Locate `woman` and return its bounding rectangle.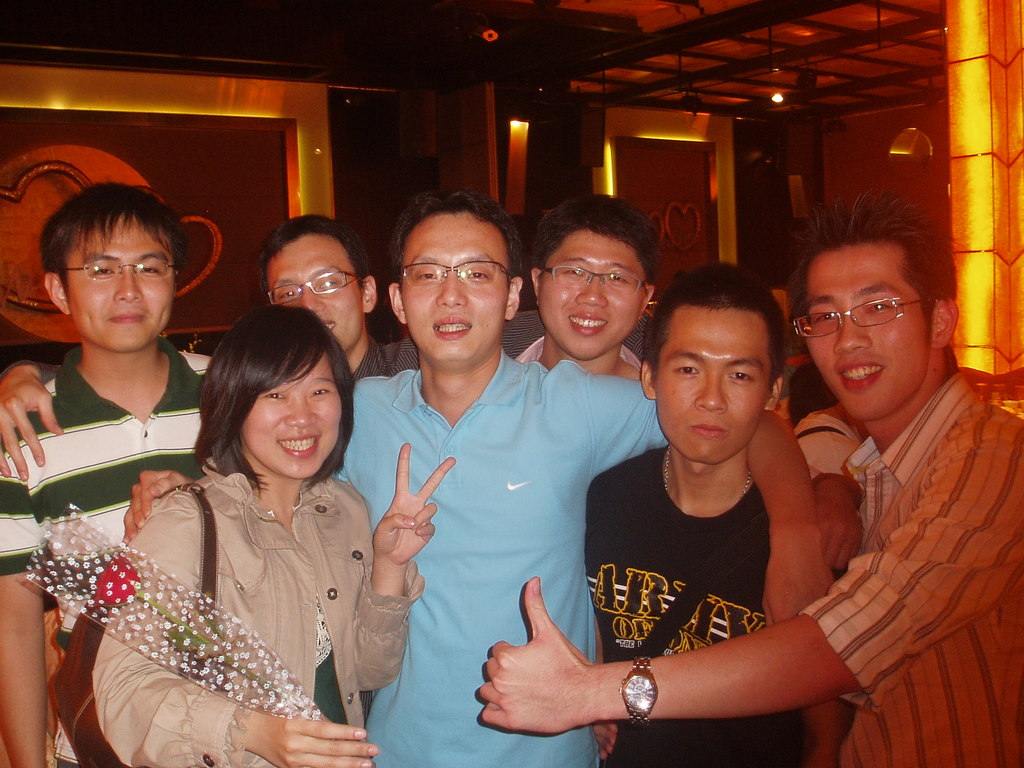
[52,289,387,767].
